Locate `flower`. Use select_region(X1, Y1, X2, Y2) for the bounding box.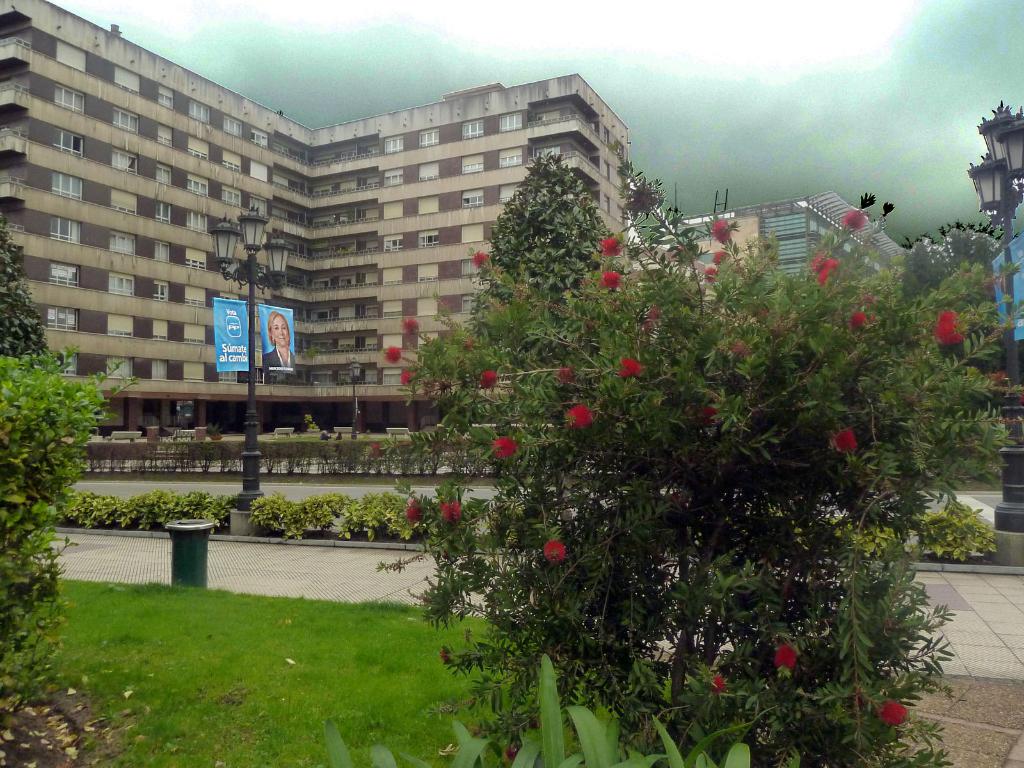
select_region(712, 675, 725, 689).
